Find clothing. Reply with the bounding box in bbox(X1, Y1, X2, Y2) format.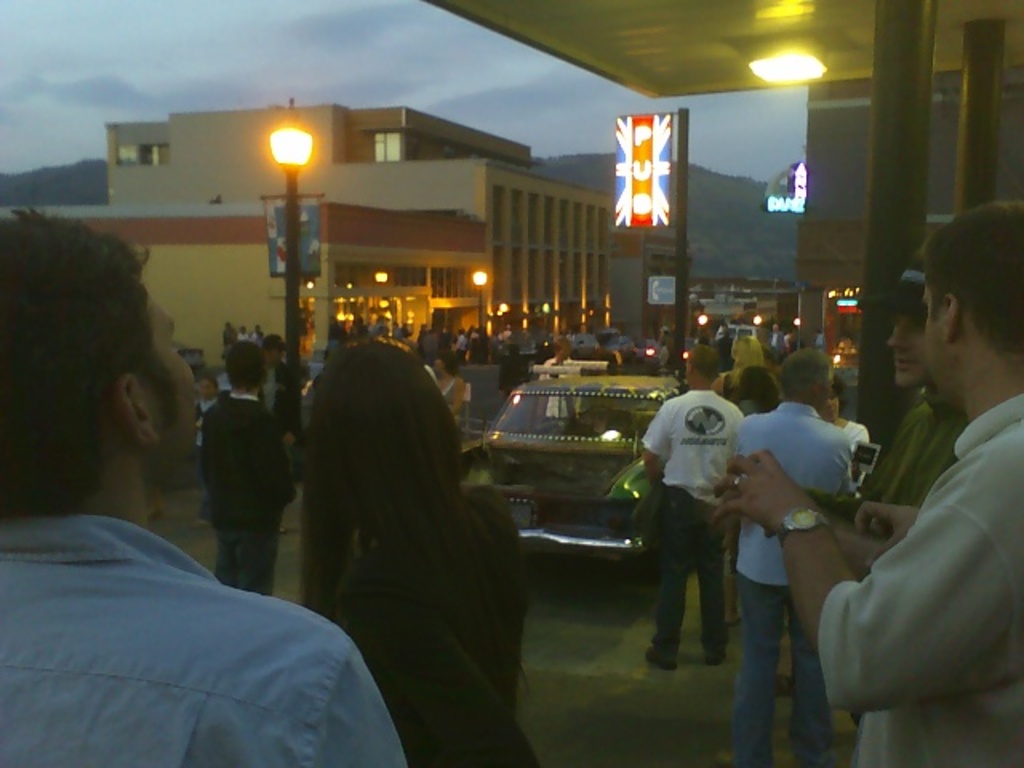
bbox(258, 358, 301, 427).
